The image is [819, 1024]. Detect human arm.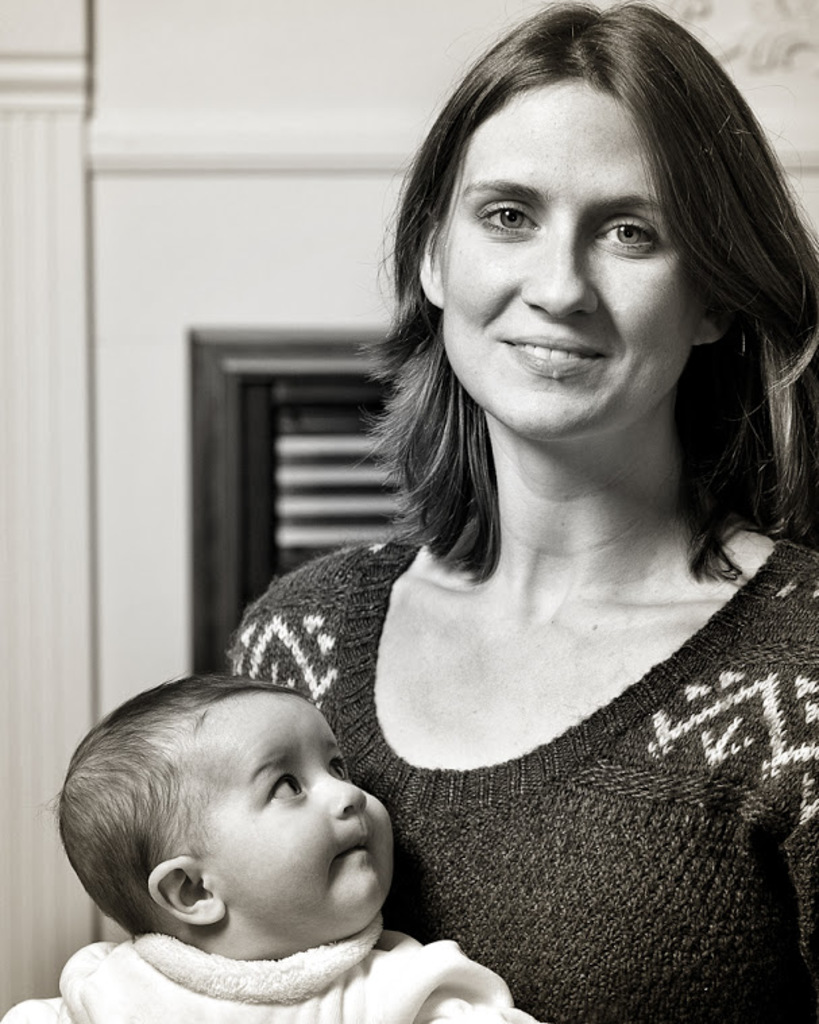
Detection: box(360, 944, 533, 1023).
